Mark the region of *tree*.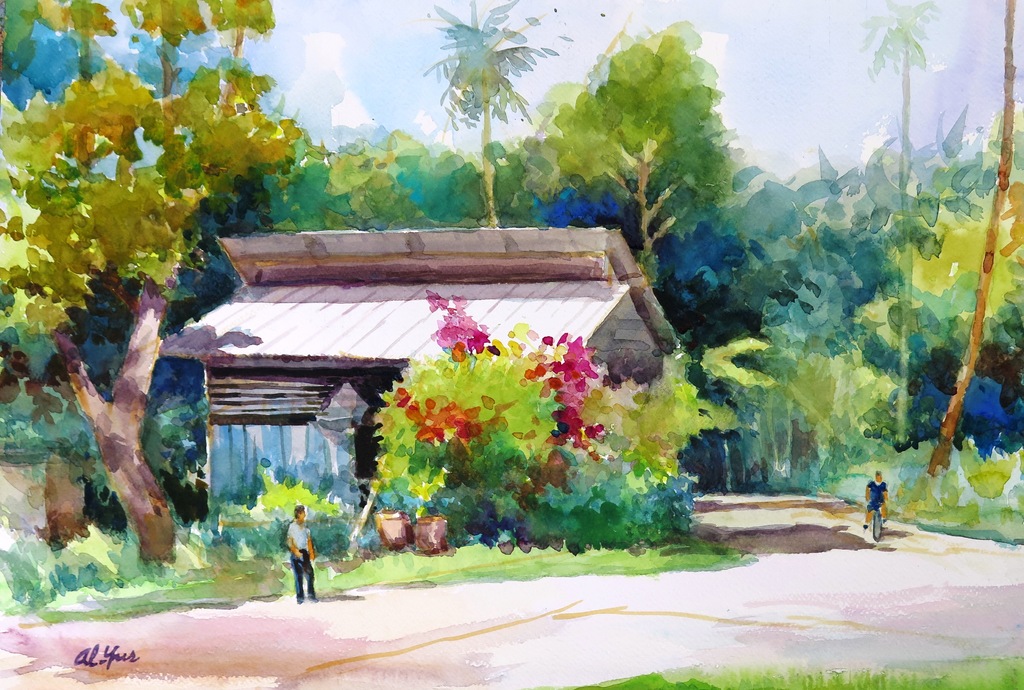
Region: bbox=(919, 0, 1015, 477).
